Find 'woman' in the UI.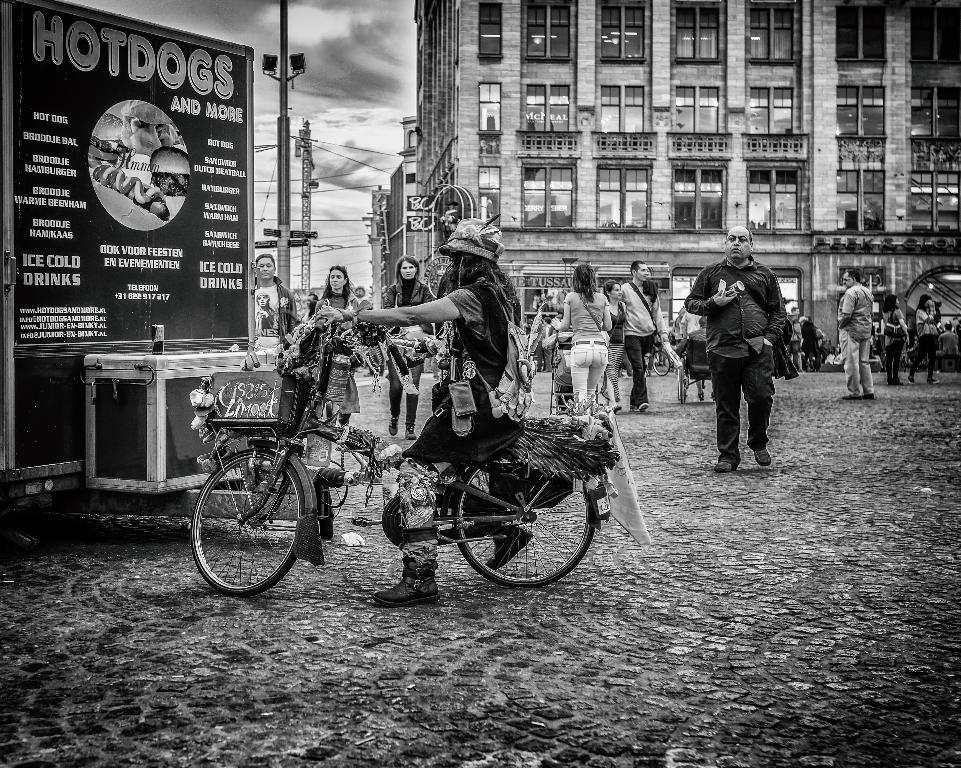
UI element at bbox=[383, 255, 437, 440].
